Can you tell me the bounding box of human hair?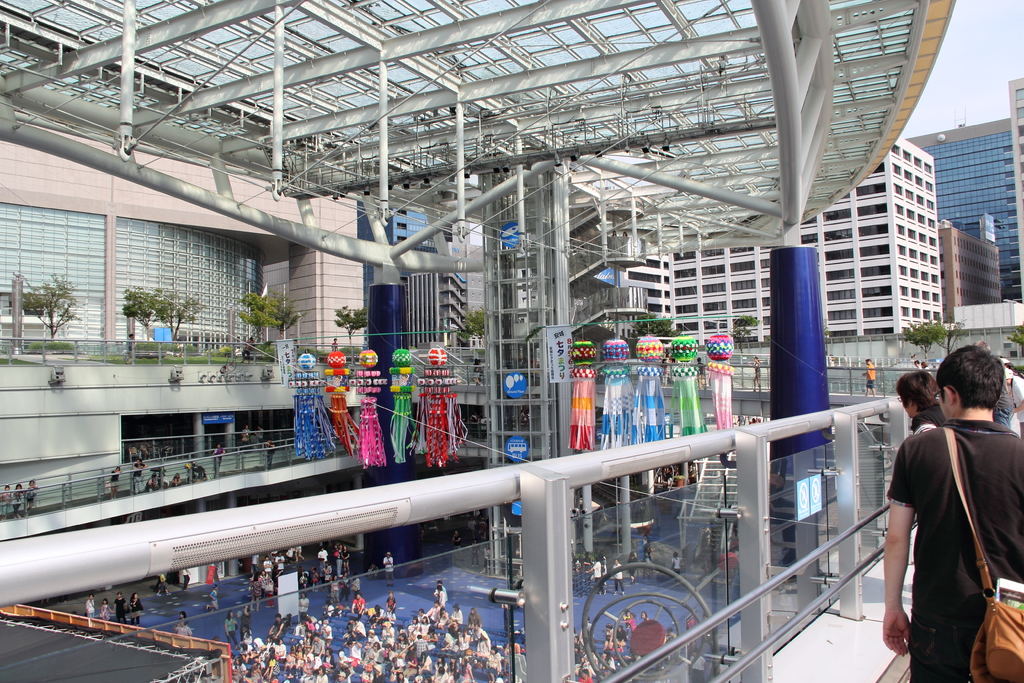
932,343,1009,407.
